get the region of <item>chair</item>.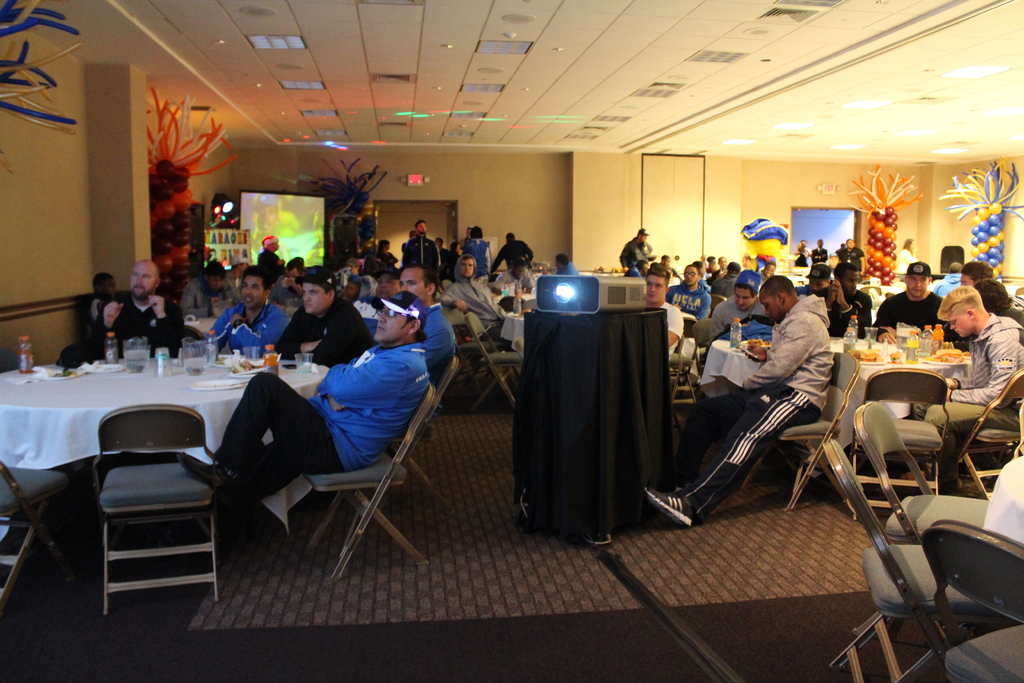
[0, 452, 79, 611].
